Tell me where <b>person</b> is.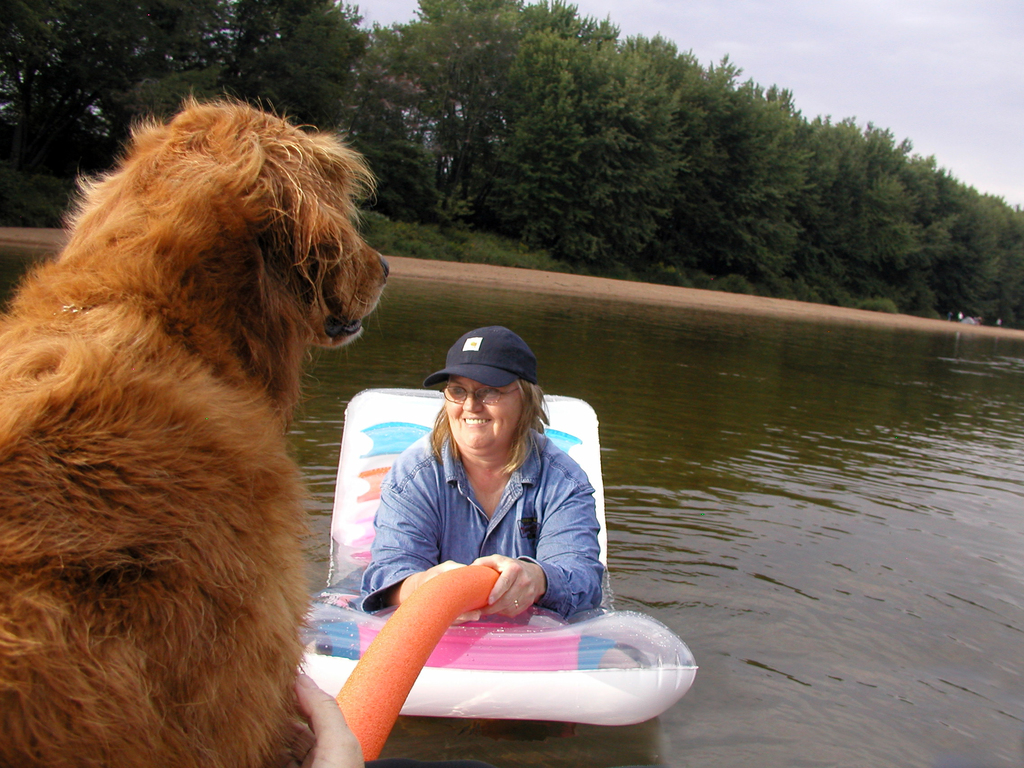
<b>person</b> is at {"left": 371, "top": 317, "right": 591, "bottom": 680}.
